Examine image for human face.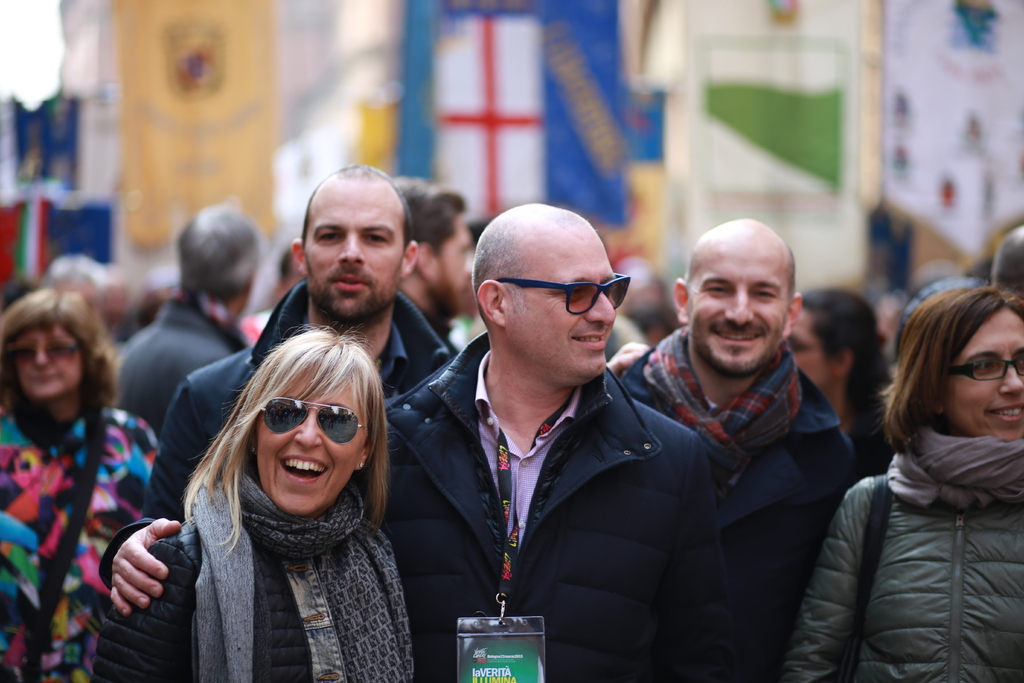
Examination result: 257:370:367:514.
